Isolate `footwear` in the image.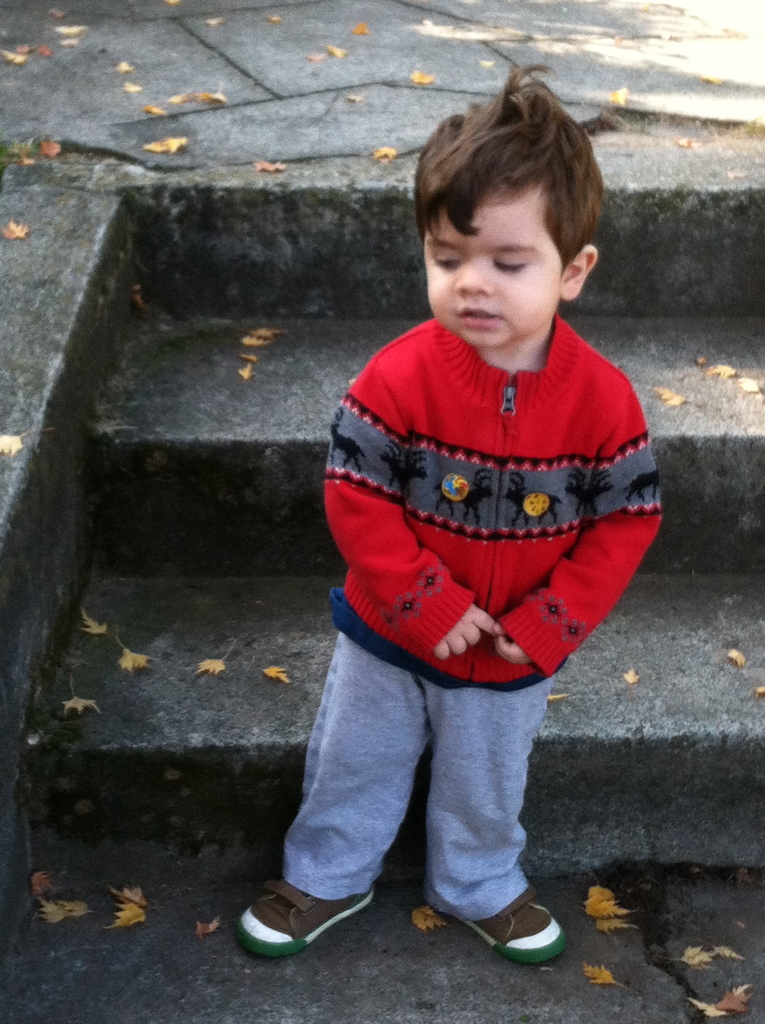
Isolated region: pyautogui.locateOnScreen(236, 874, 374, 959).
